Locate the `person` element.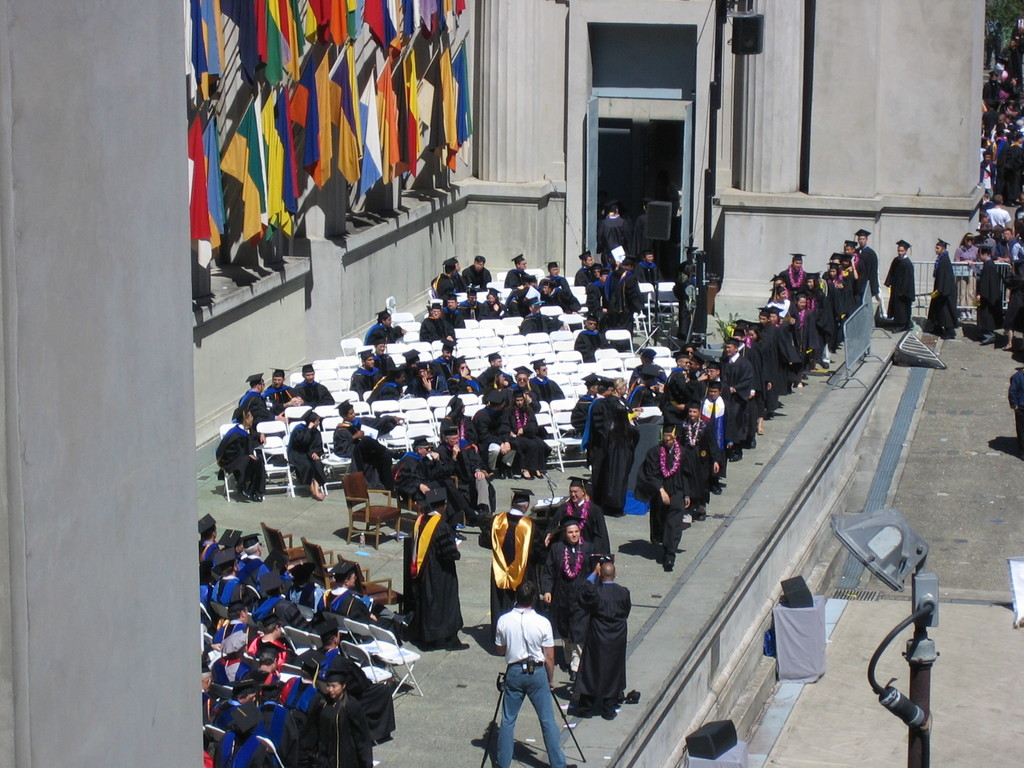
Element bbox: region(499, 595, 559, 765).
